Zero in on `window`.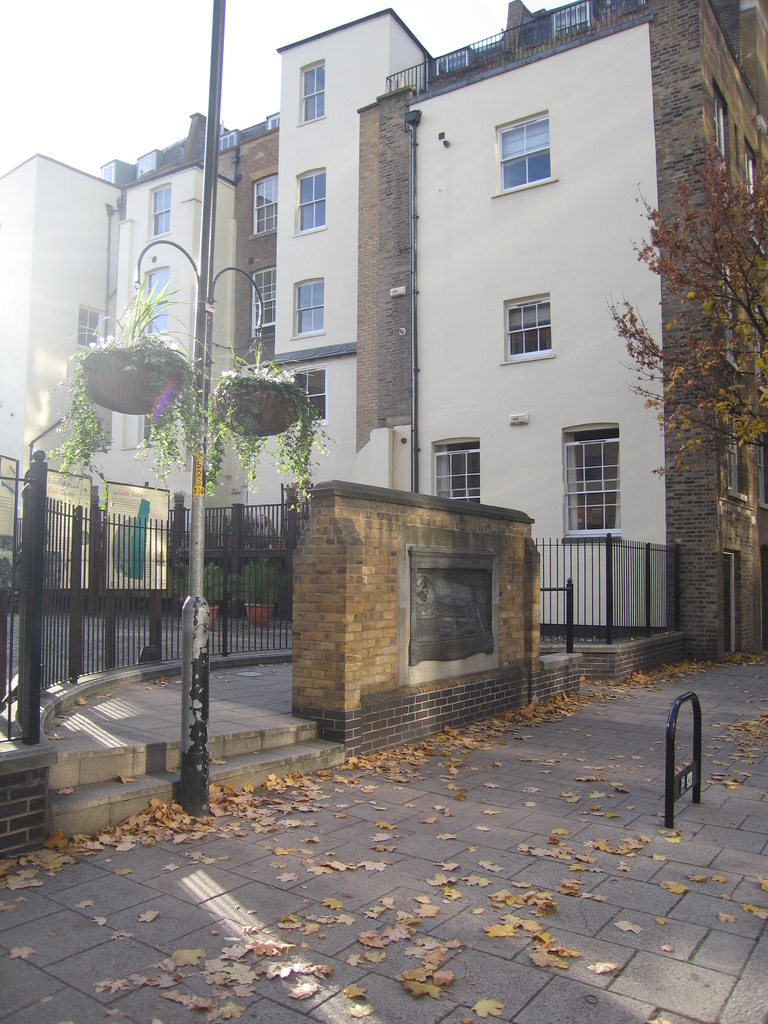
Zeroed in: 143,183,170,241.
